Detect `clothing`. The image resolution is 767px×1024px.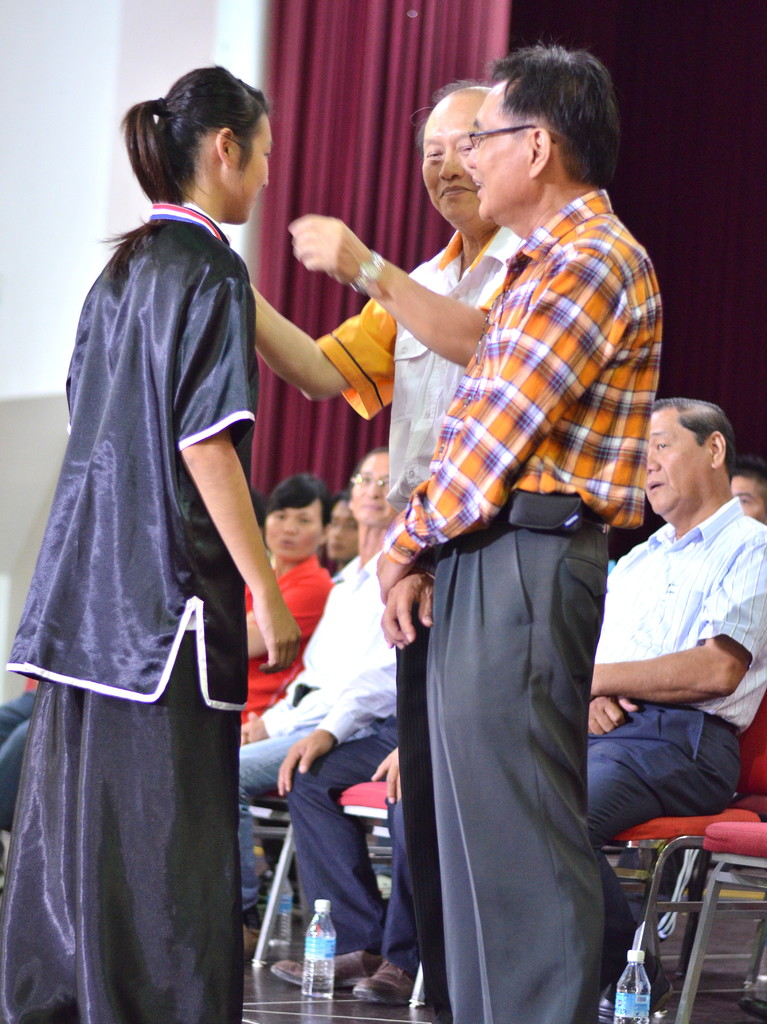
0, 605, 242, 1023.
